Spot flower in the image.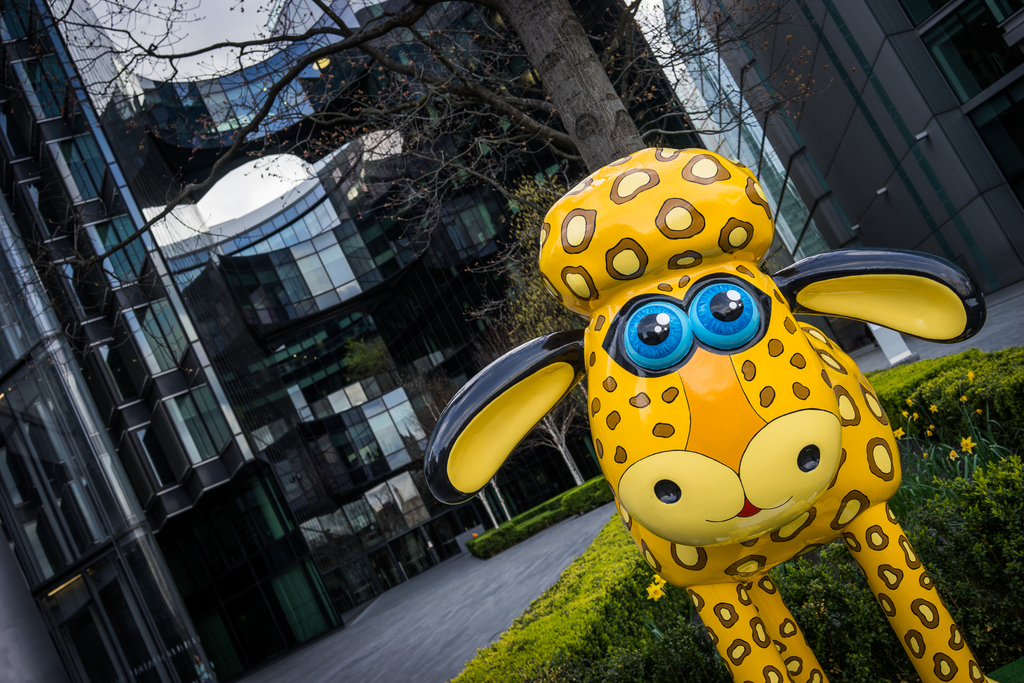
flower found at x1=965, y1=369, x2=972, y2=383.
